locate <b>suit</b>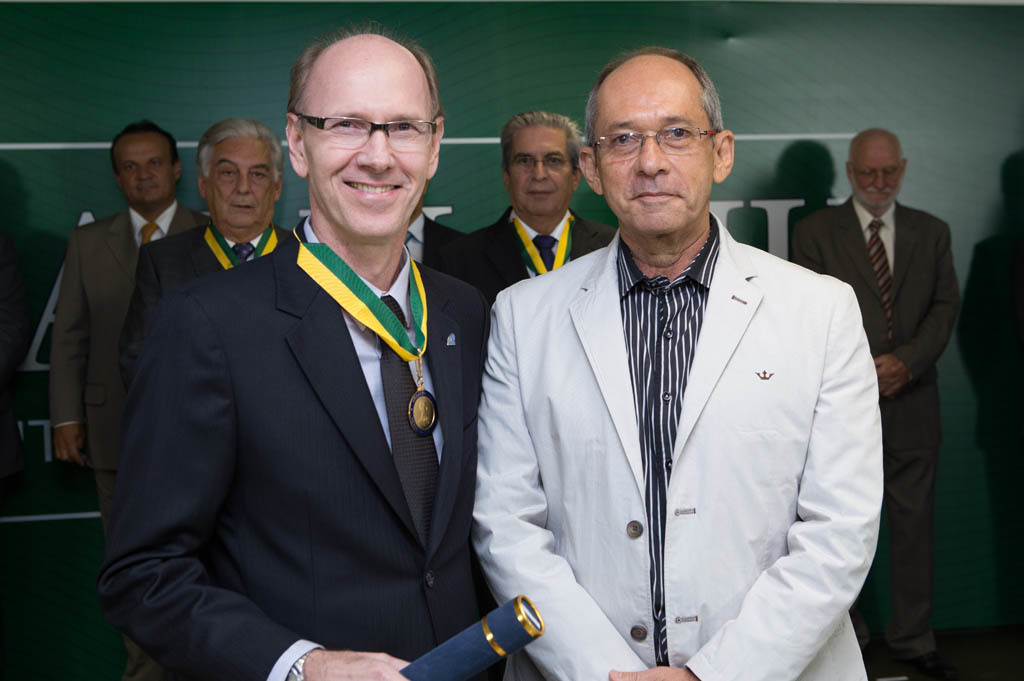
locate(116, 216, 295, 389)
